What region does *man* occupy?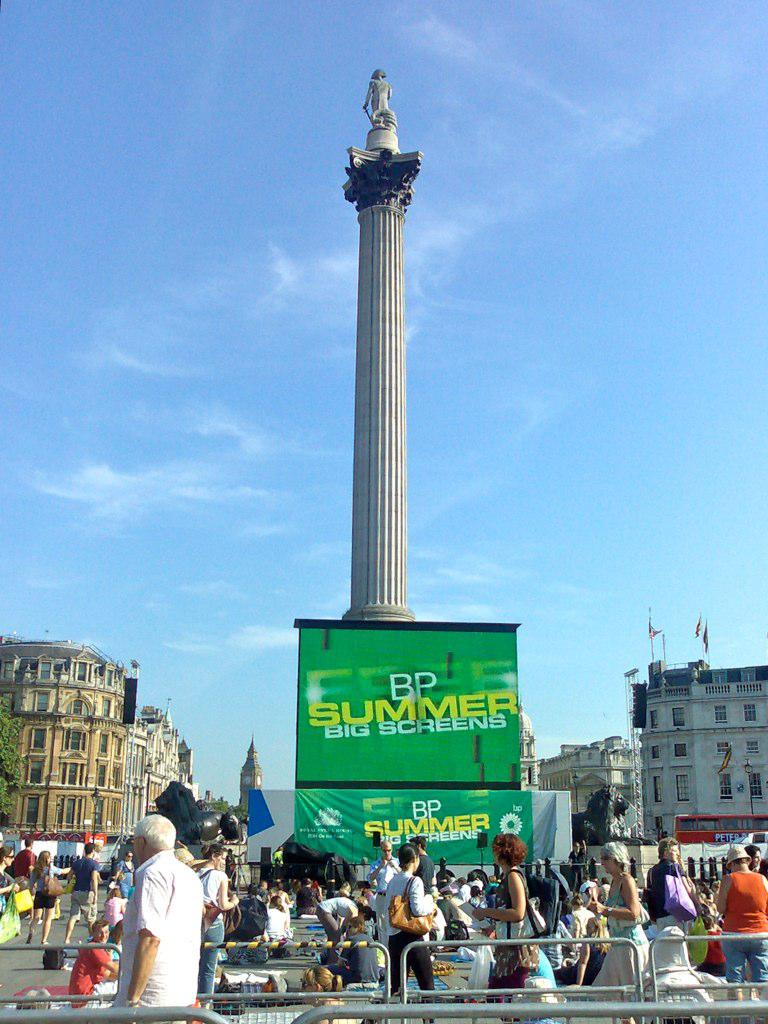
[580, 875, 593, 891].
